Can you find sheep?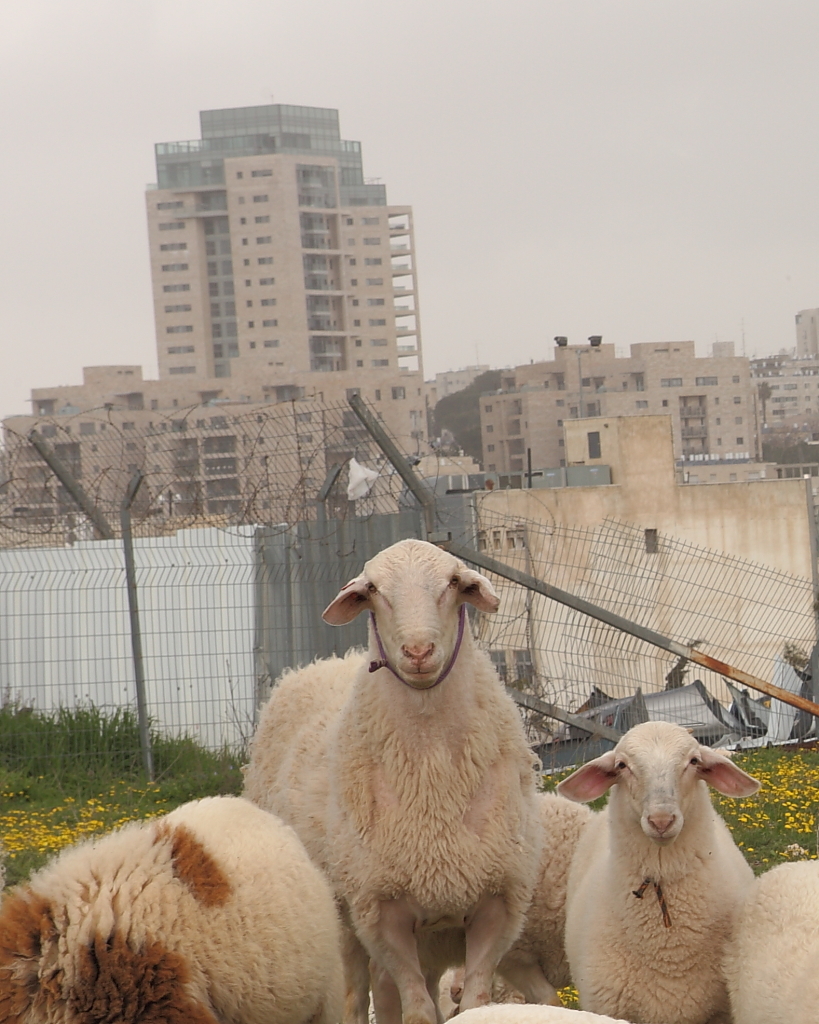
Yes, bounding box: (446,1001,614,1023).
